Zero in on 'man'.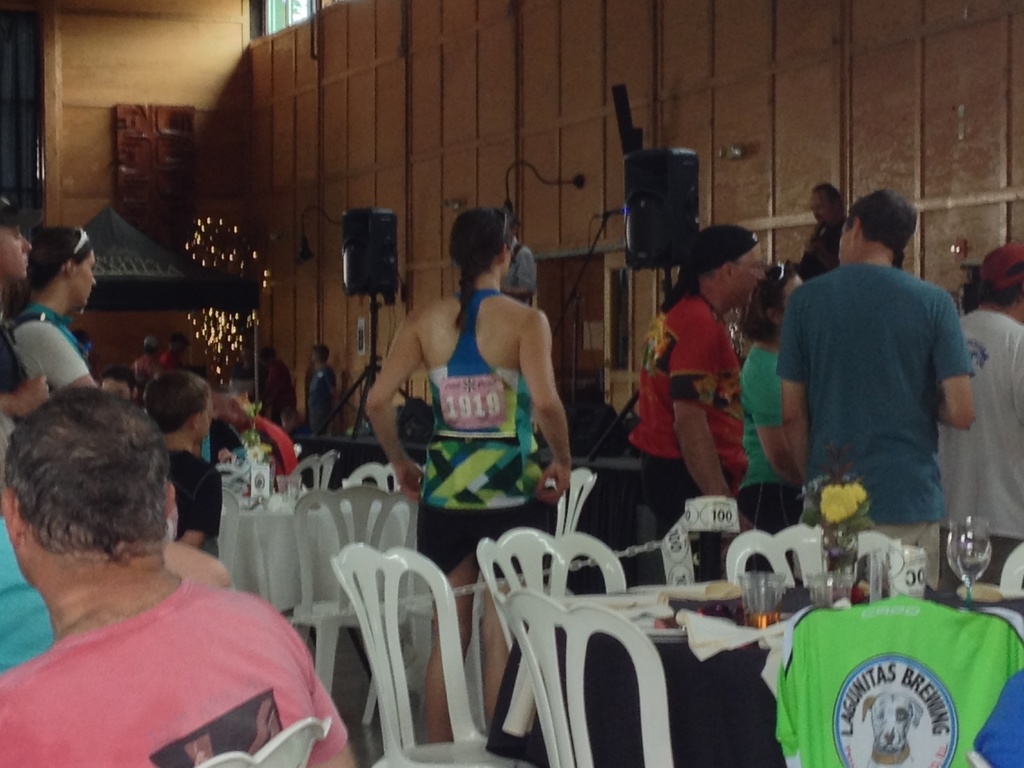
Zeroed in: {"left": 0, "top": 399, "right": 359, "bottom": 767}.
